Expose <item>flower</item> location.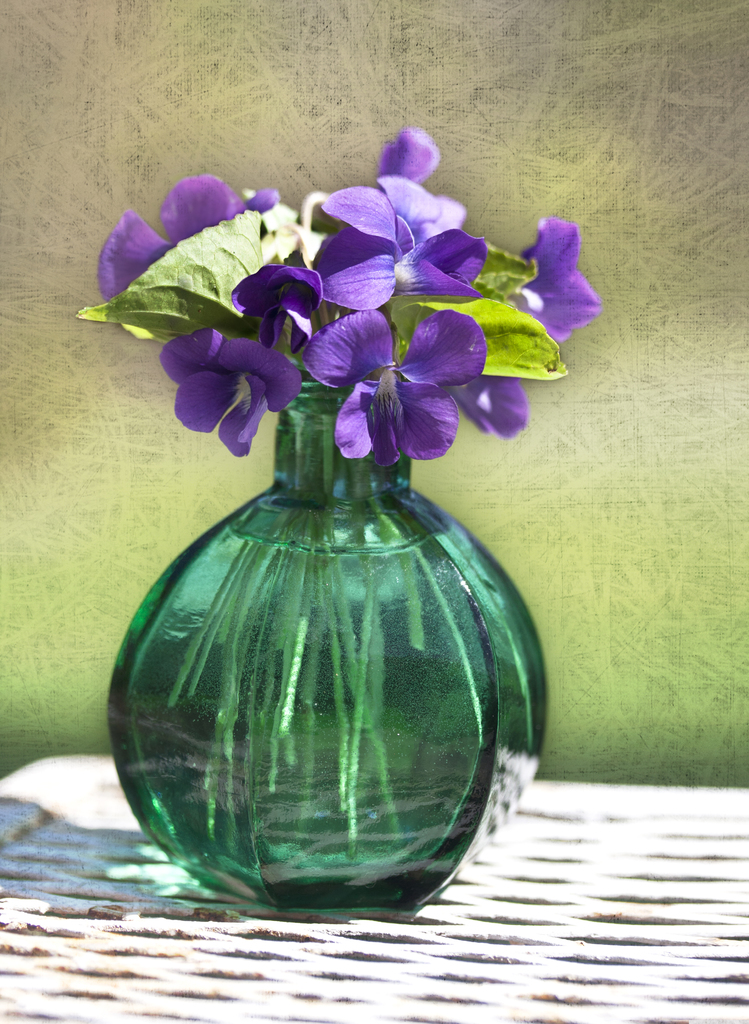
Exposed at left=377, top=127, right=475, bottom=242.
